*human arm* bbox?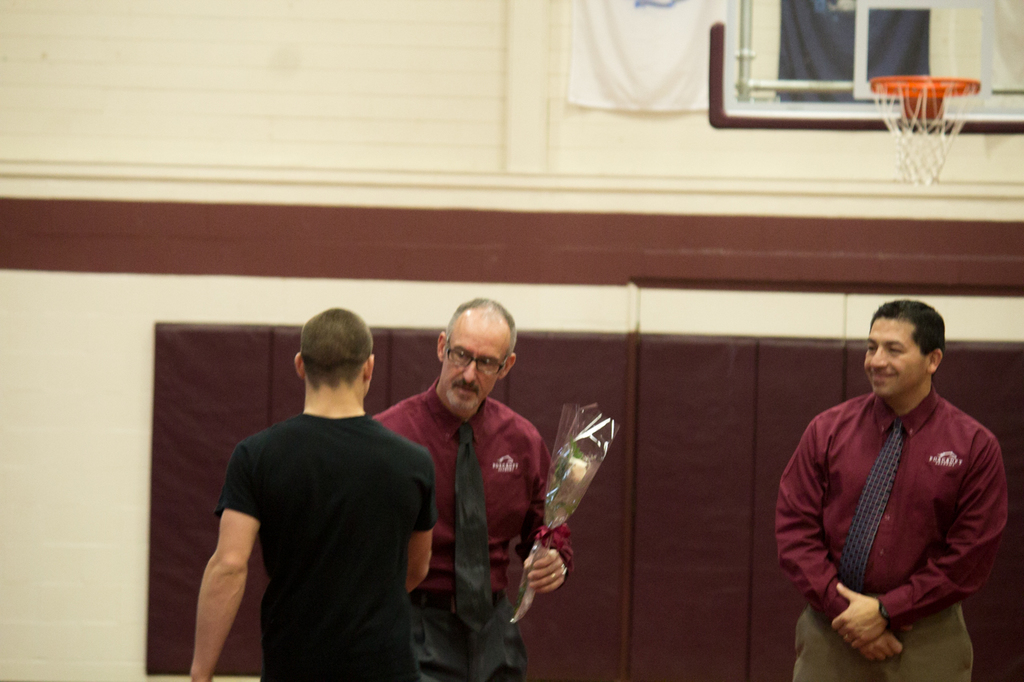
x1=516 y1=419 x2=578 y2=597
